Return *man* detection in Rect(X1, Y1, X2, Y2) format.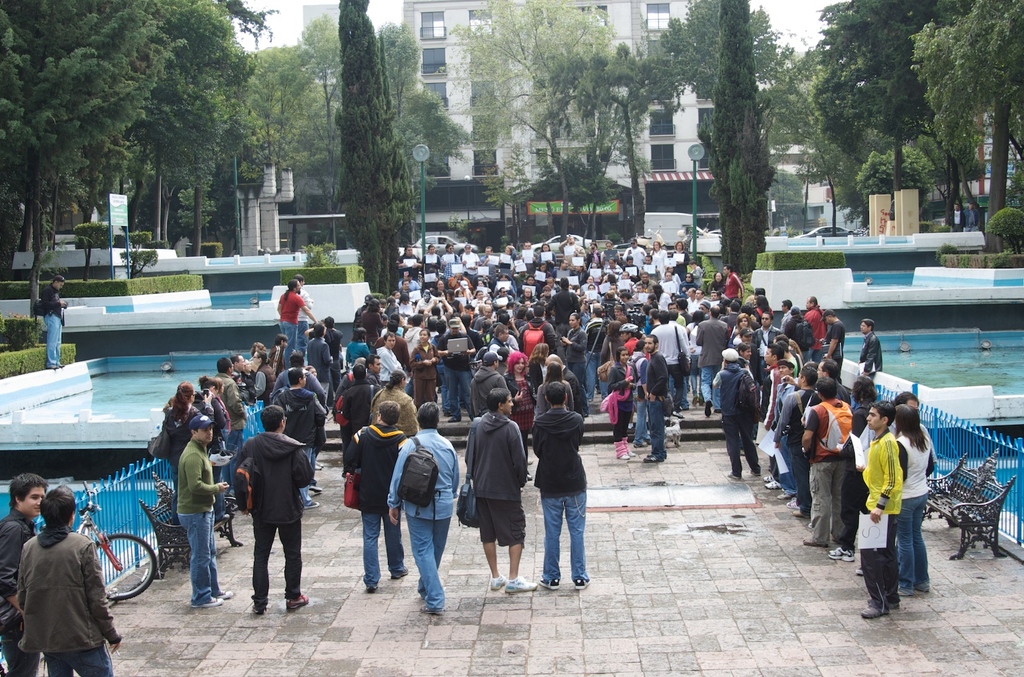
Rect(479, 247, 494, 279).
